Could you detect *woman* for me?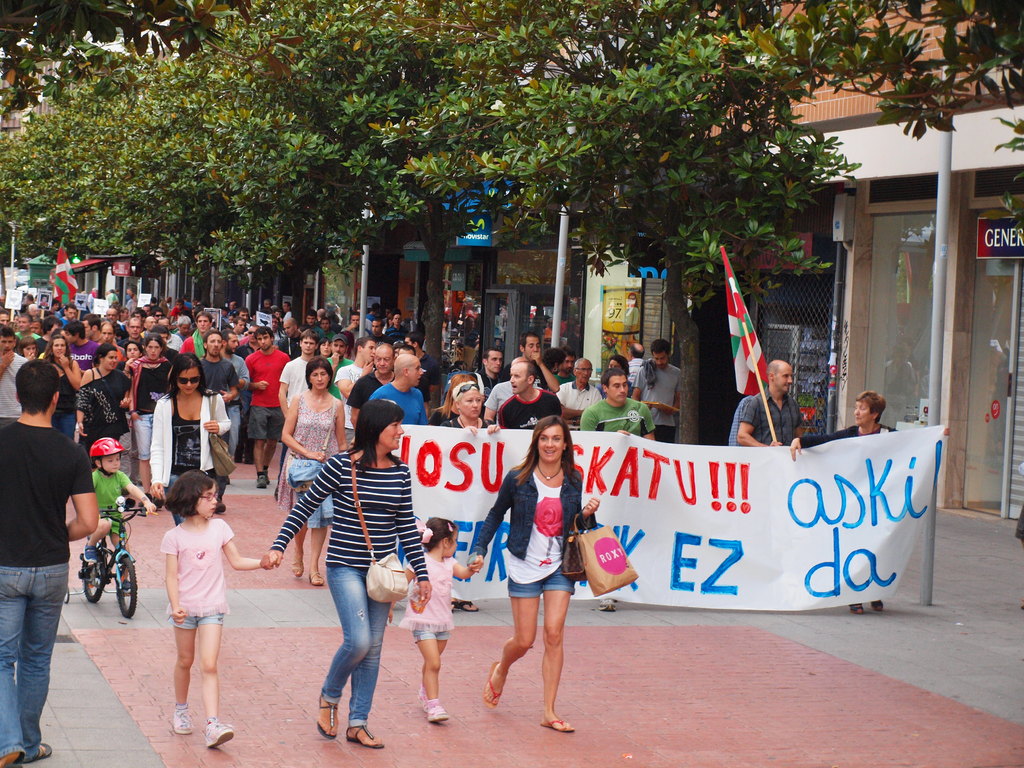
Detection result: region(75, 341, 131, 458).
